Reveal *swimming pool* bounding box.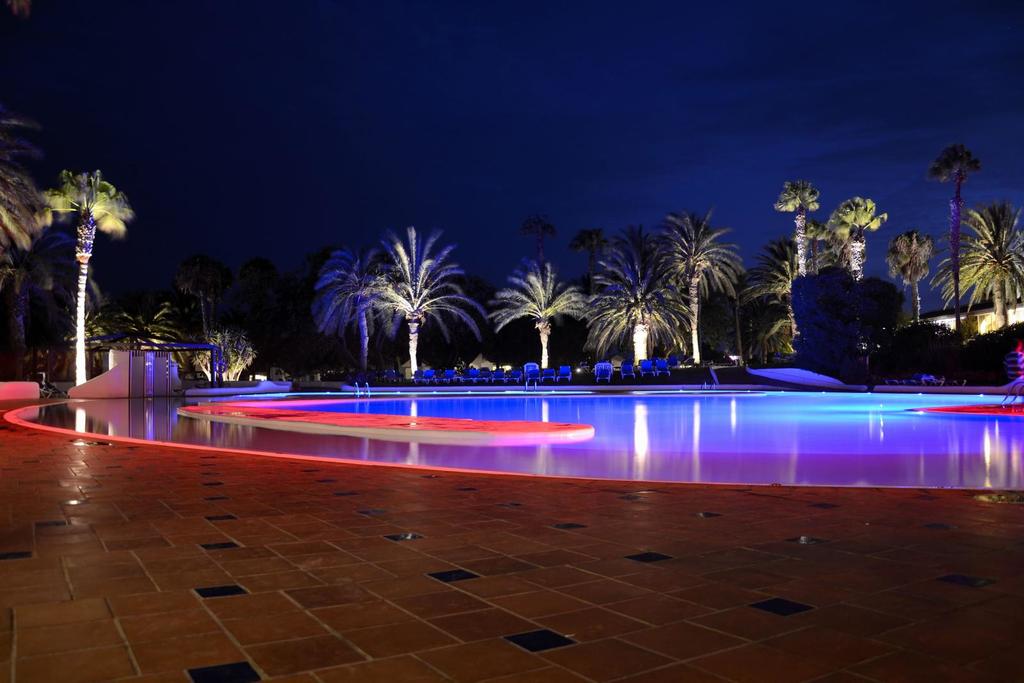
Revealed: 22 374 1012 588.
